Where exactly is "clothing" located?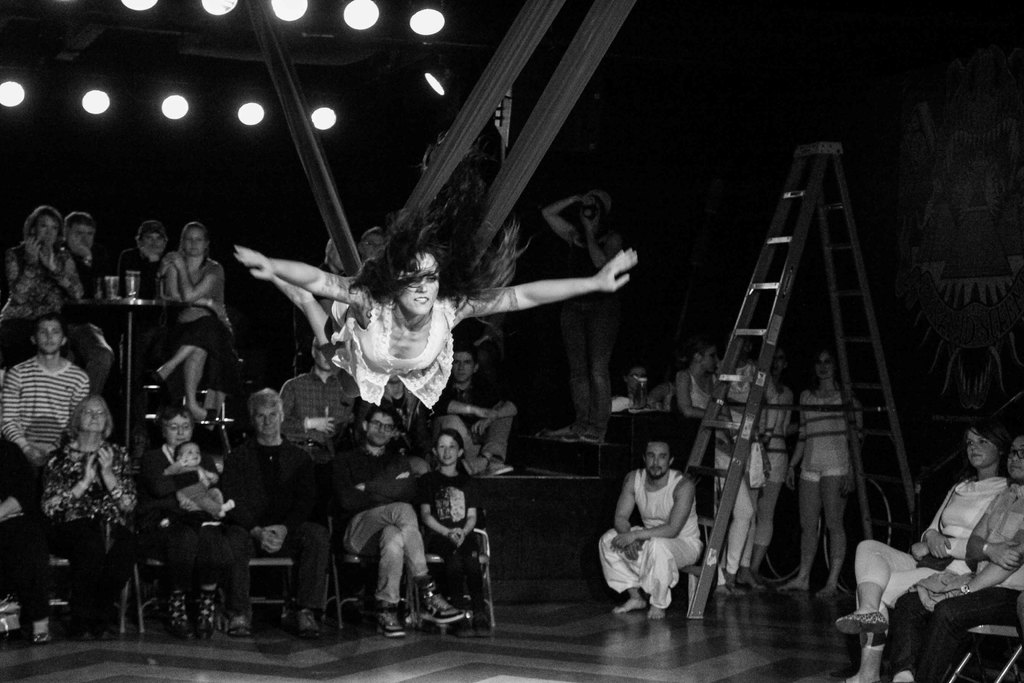
Its bounding box is 567/231/621/411.
